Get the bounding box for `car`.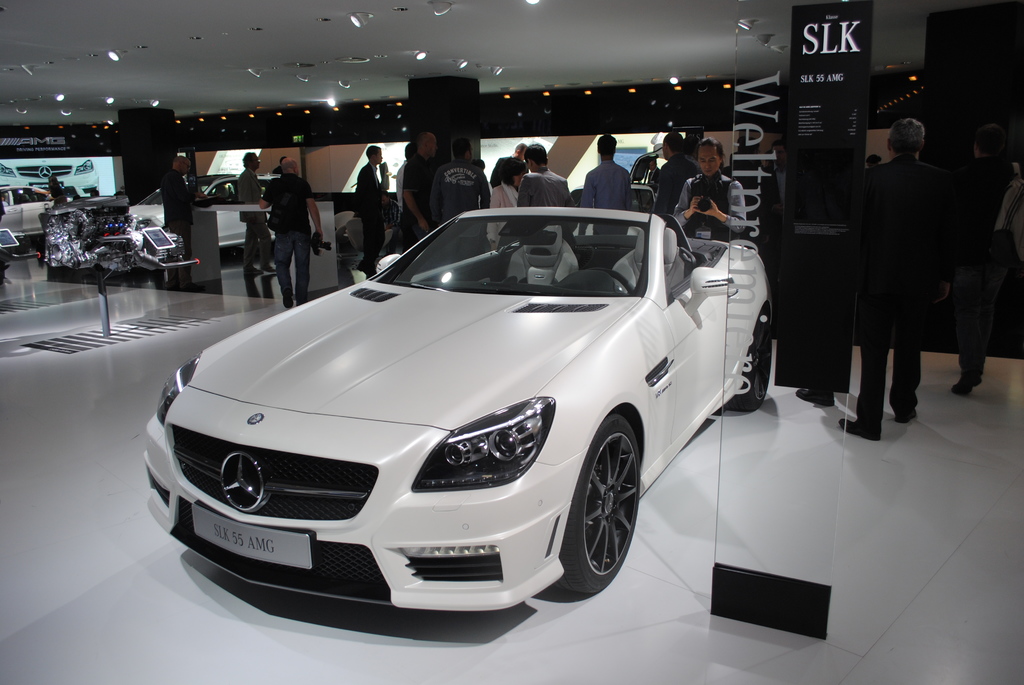
box=[0, 155, 98, 195].
